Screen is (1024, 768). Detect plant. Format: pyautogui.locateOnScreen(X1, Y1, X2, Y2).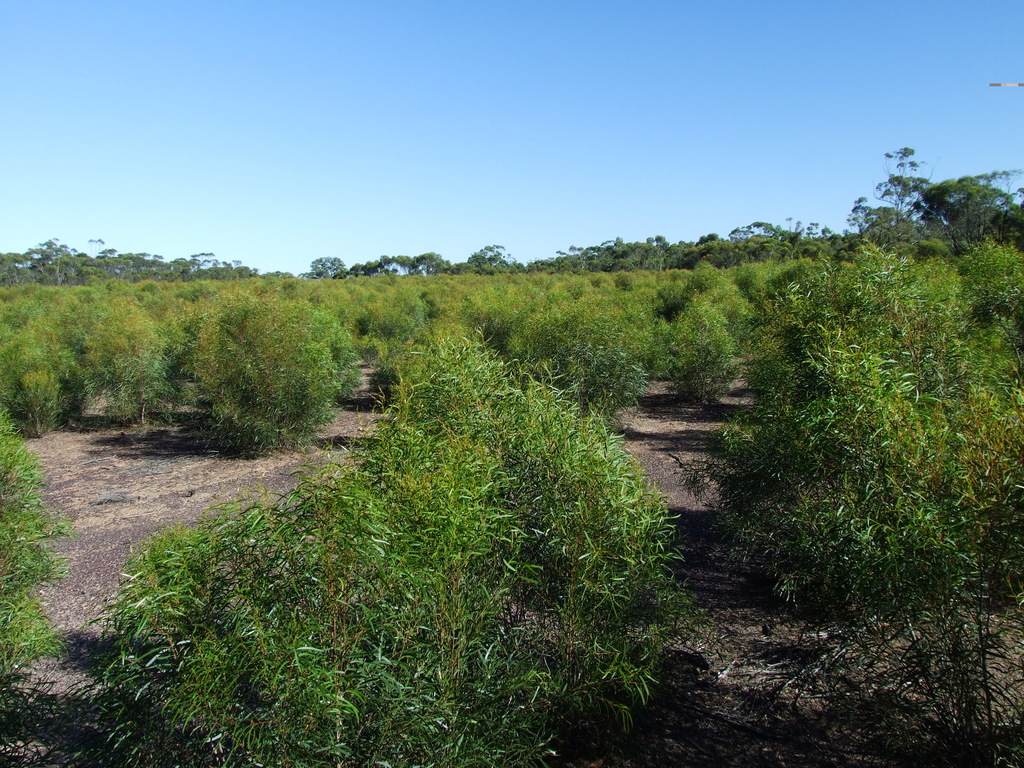
pyautogui.locateOnScreen(758, 243, 1023, 765).
